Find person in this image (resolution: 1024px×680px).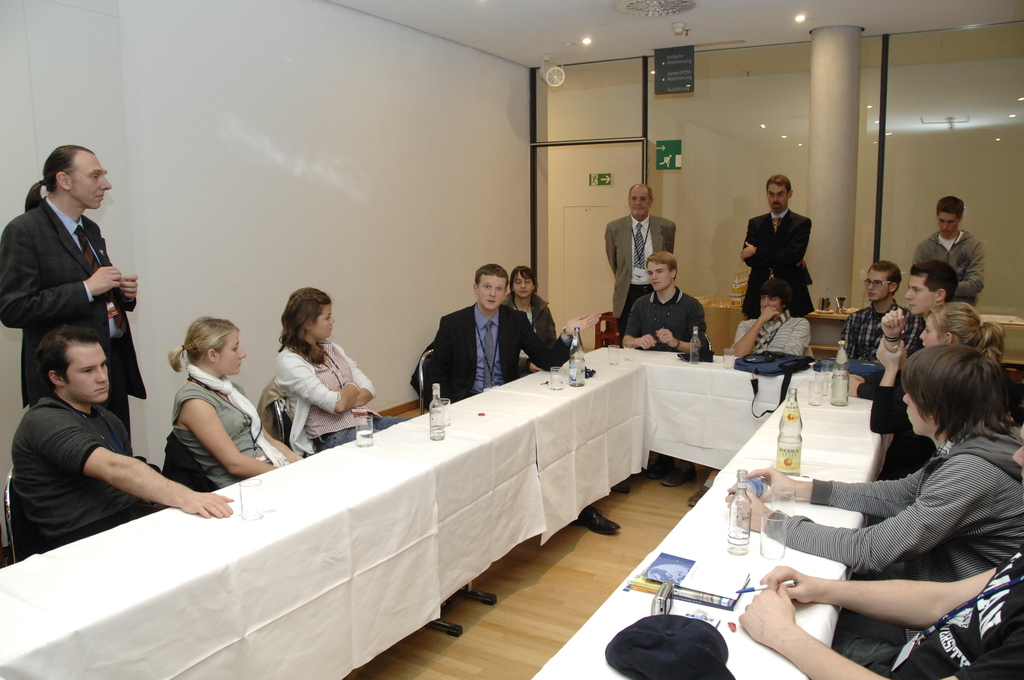
623, 250, 707, 484.
